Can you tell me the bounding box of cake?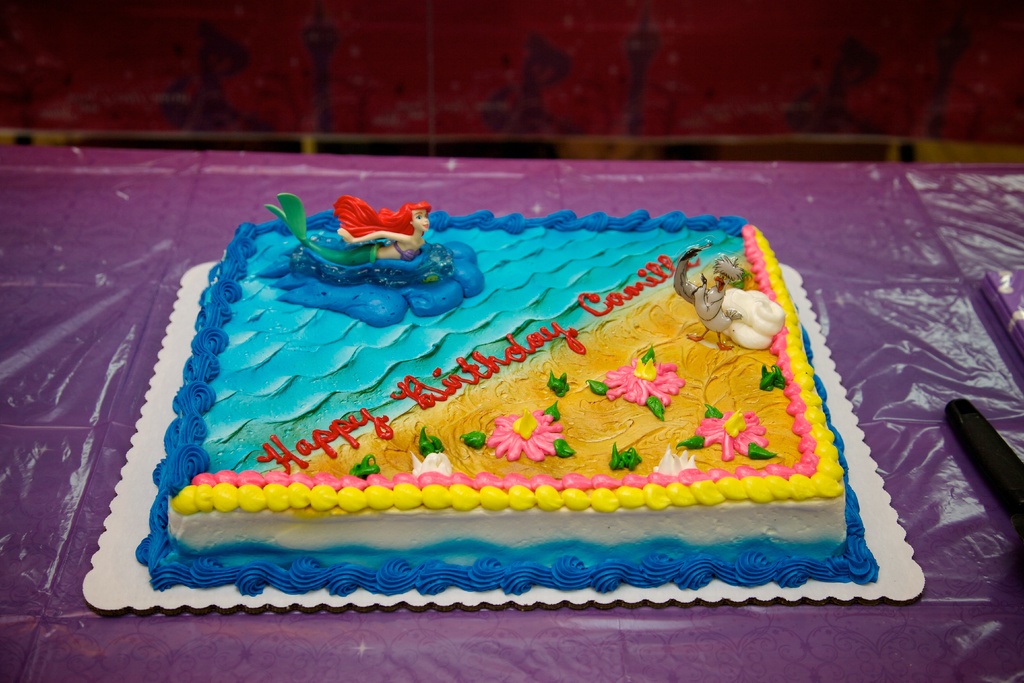
box(131, 186, 885, 583).
